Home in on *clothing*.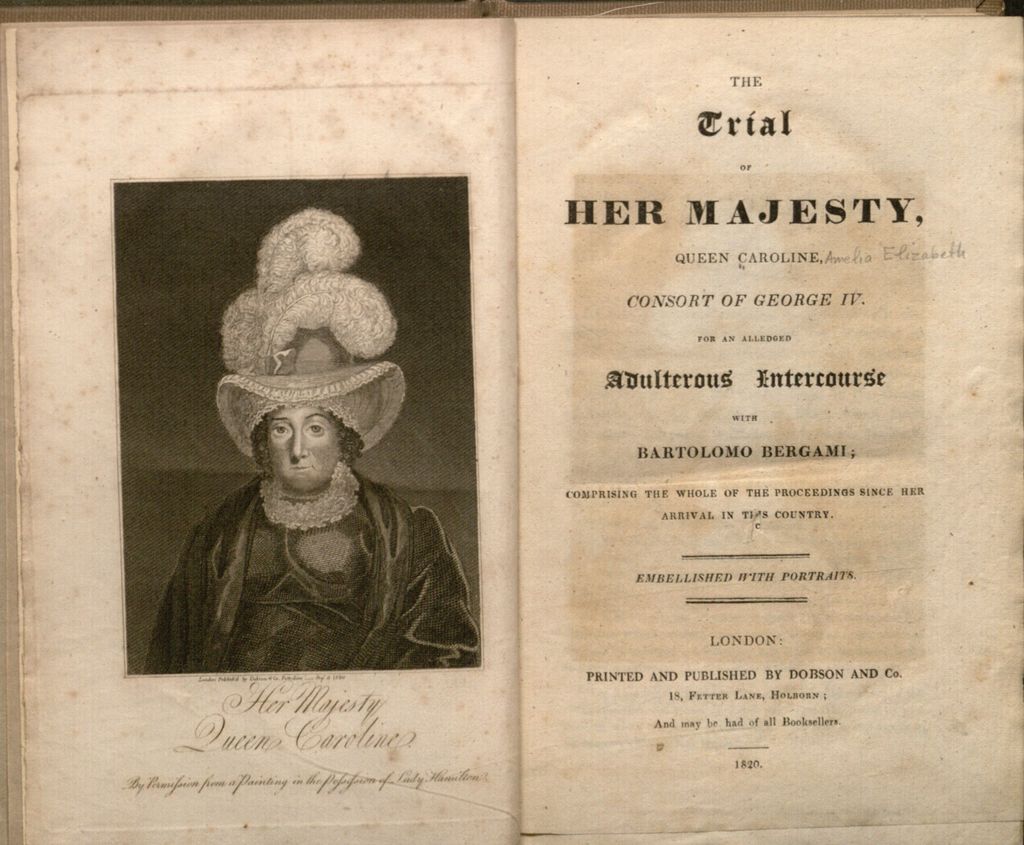
Homed in at 158/371/480/684.
